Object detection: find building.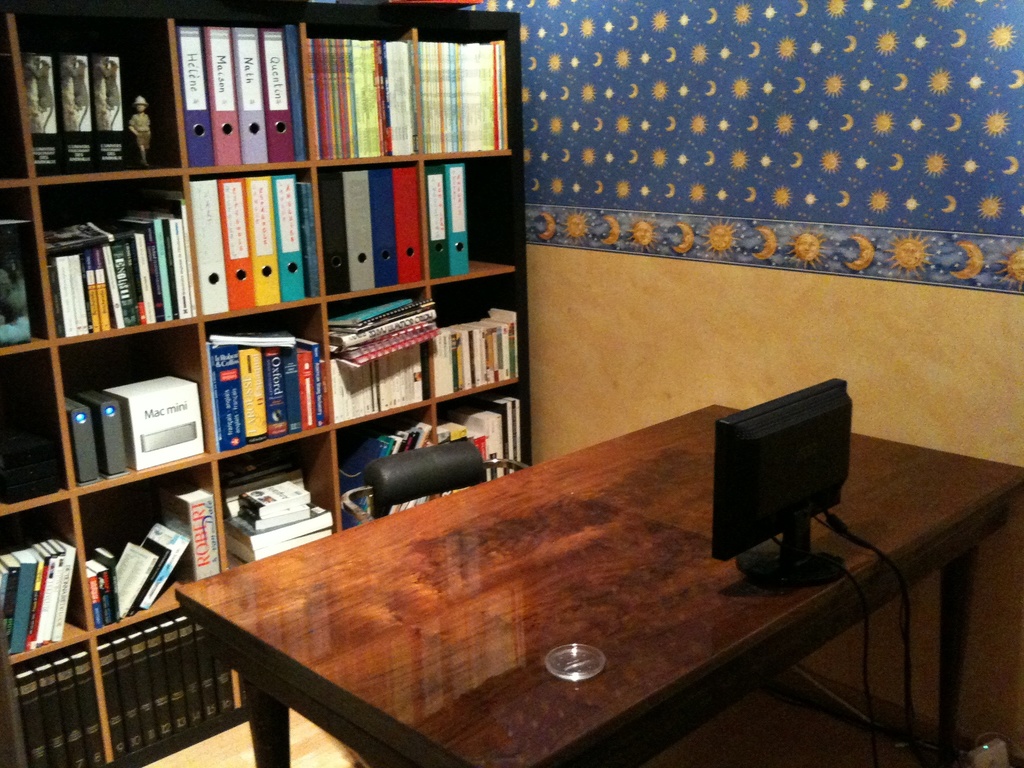
(0, 0, 1023, 767).
